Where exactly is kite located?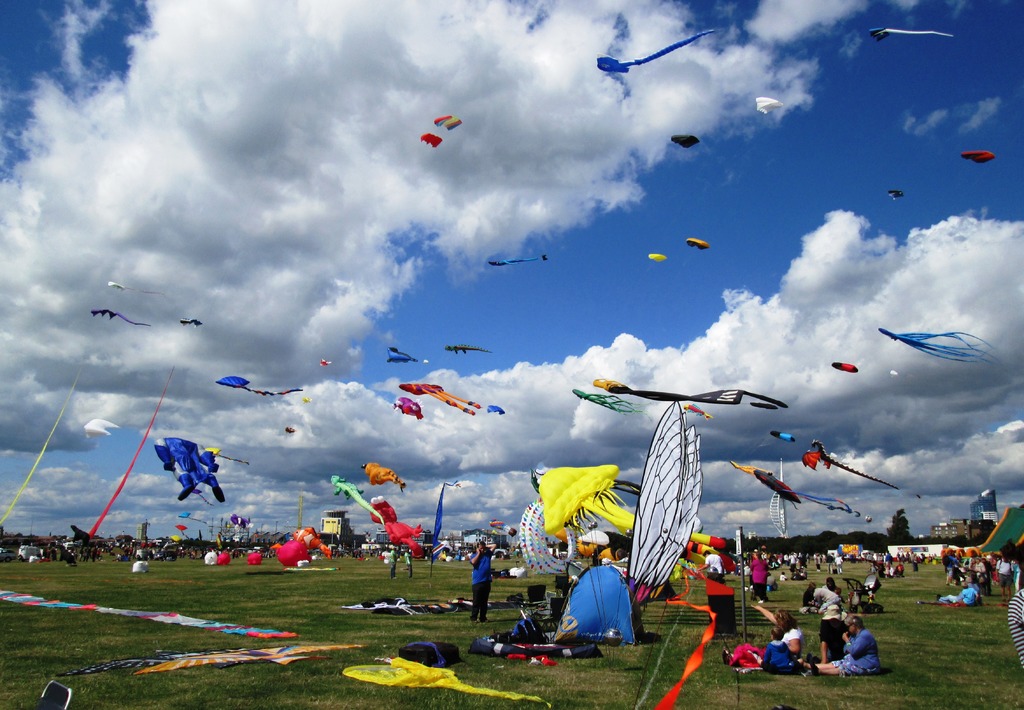
Its bounding box is (x1=248, y1=550, x2=262, y2=568).
